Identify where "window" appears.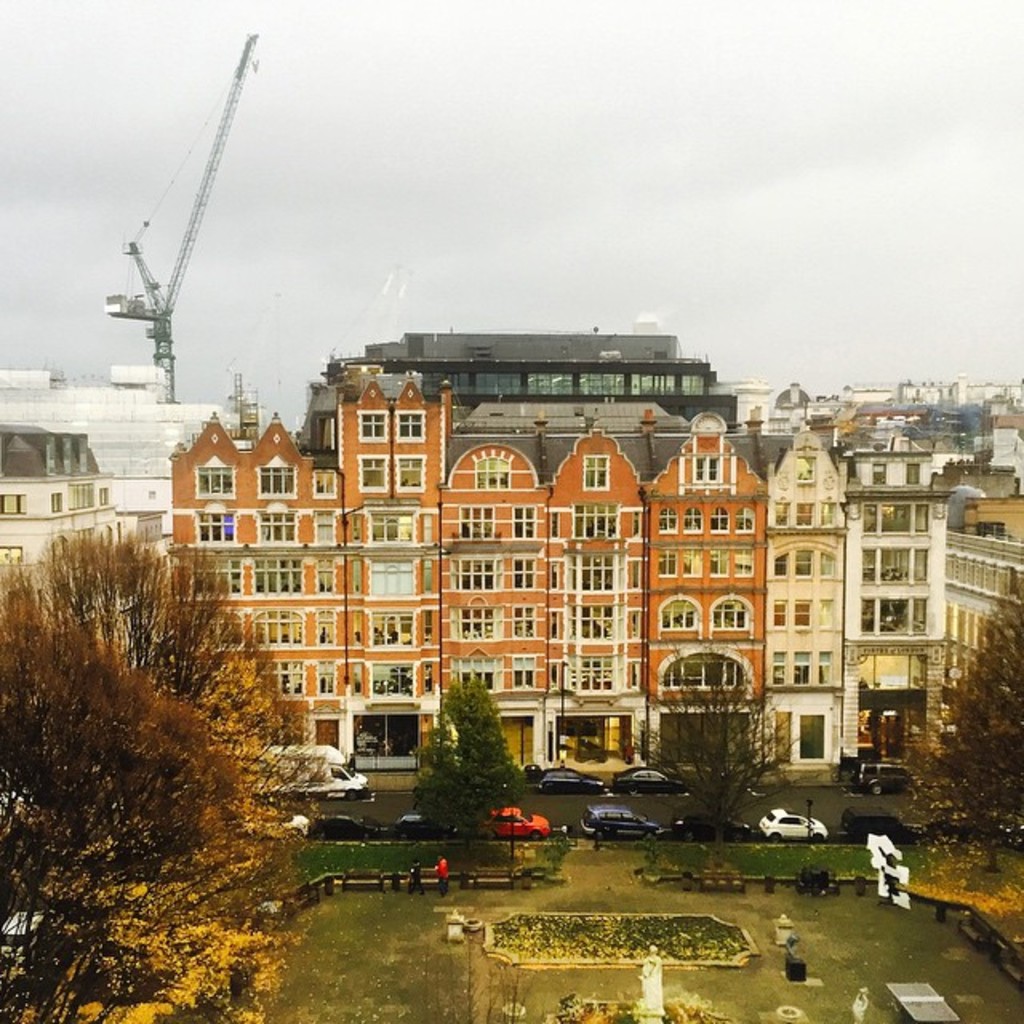
Appears at detection(808, 650, 830, 691).
